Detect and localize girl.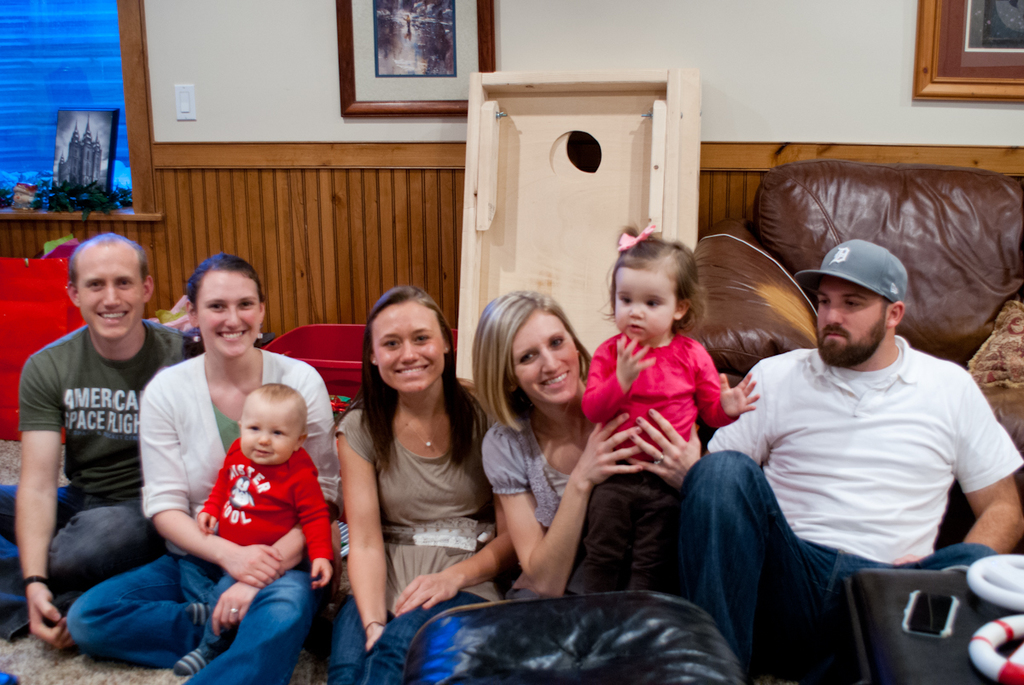
Localized at (66,252,335,684).
